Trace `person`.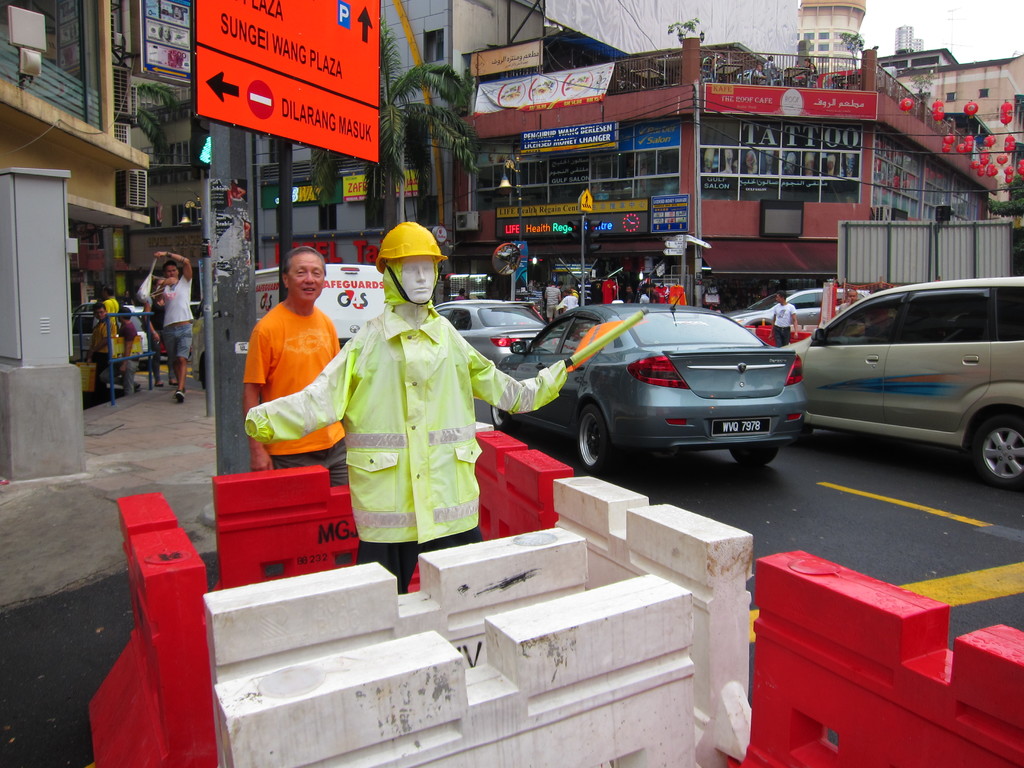
Traced to pyautogui.locateOnScreen(148, 252, 195, 406).
